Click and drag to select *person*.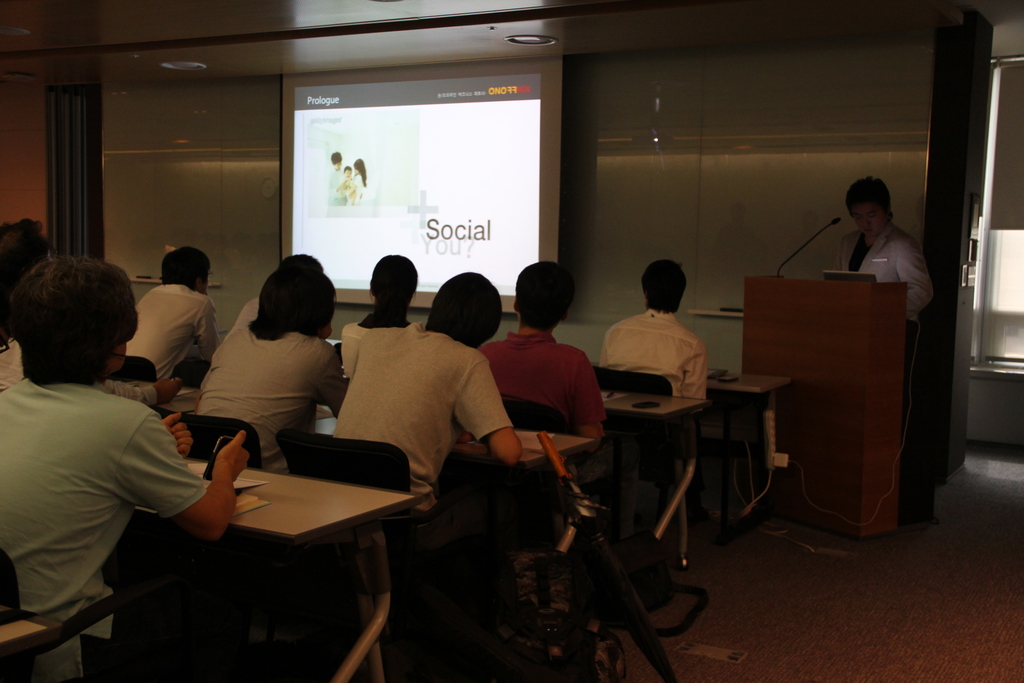
Selection: l=476, t=263, r=633, b=544.
